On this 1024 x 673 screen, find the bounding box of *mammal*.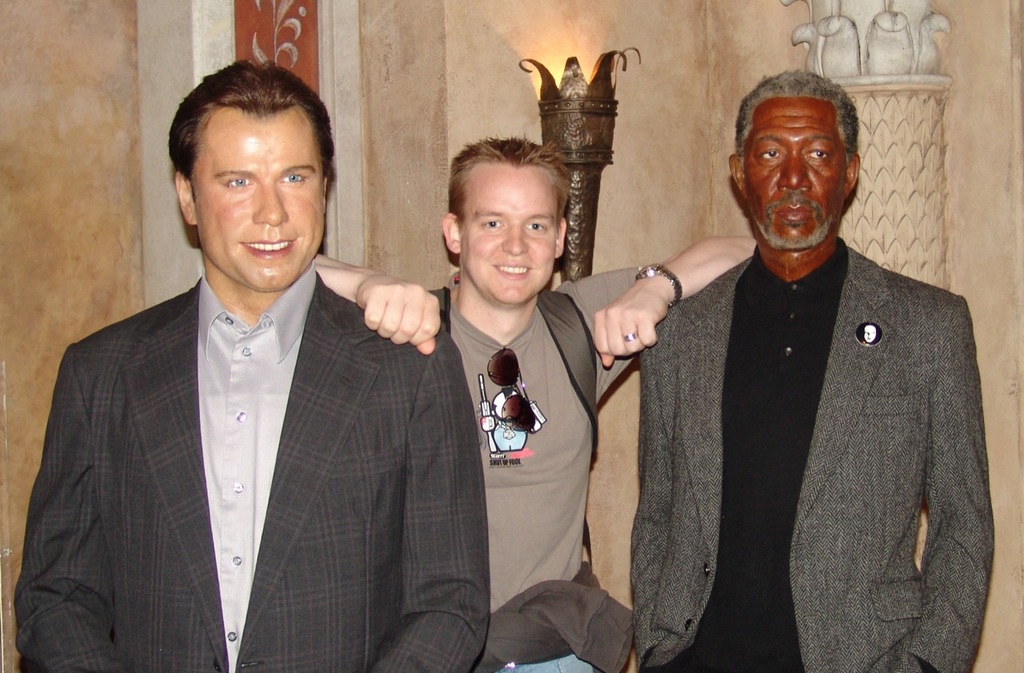
Bounding box: x1=575, y1=80, x2=986, y2=672.
